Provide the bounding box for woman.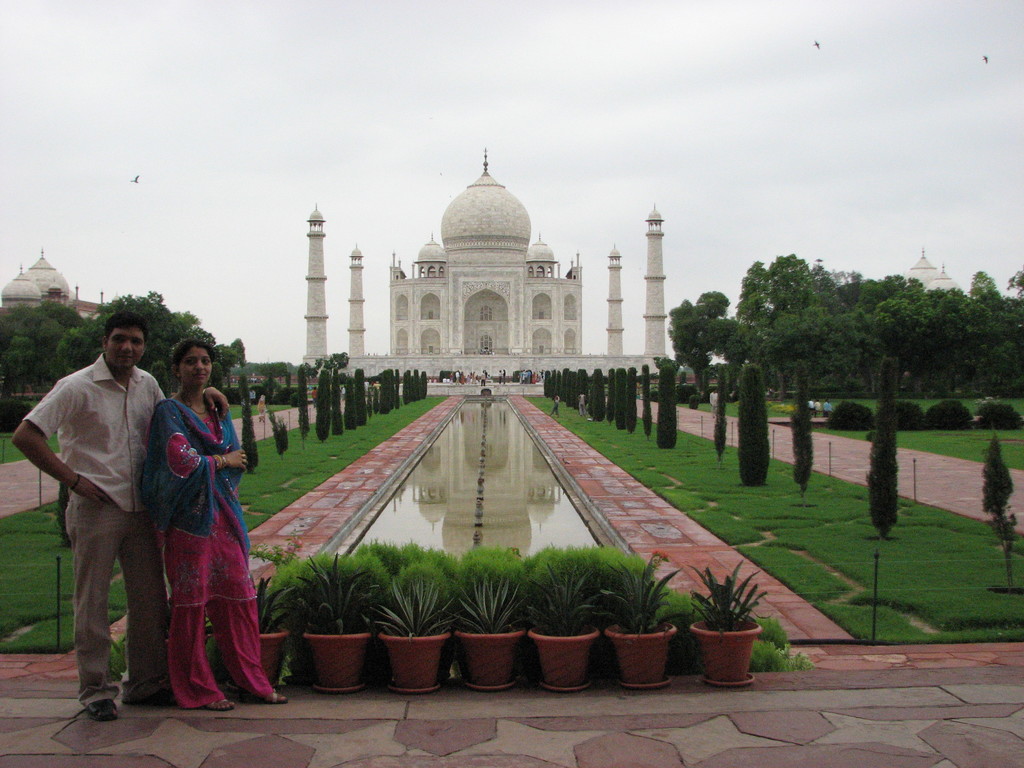
<bbox>126, 374, 253, 709</bbox>.
